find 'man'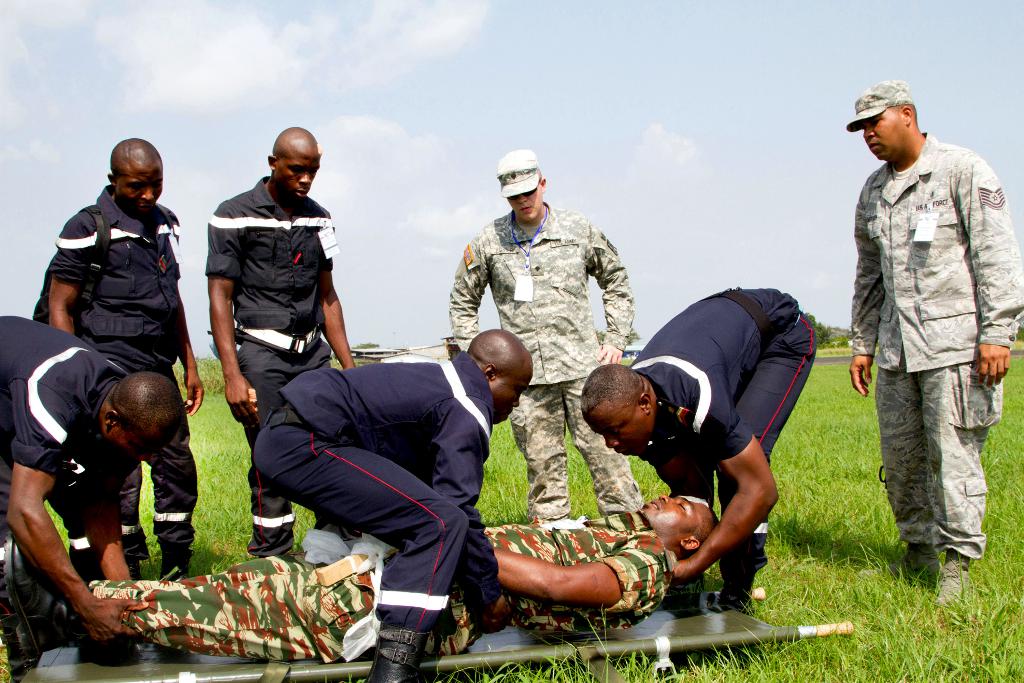
842, 75, 1012, 609
